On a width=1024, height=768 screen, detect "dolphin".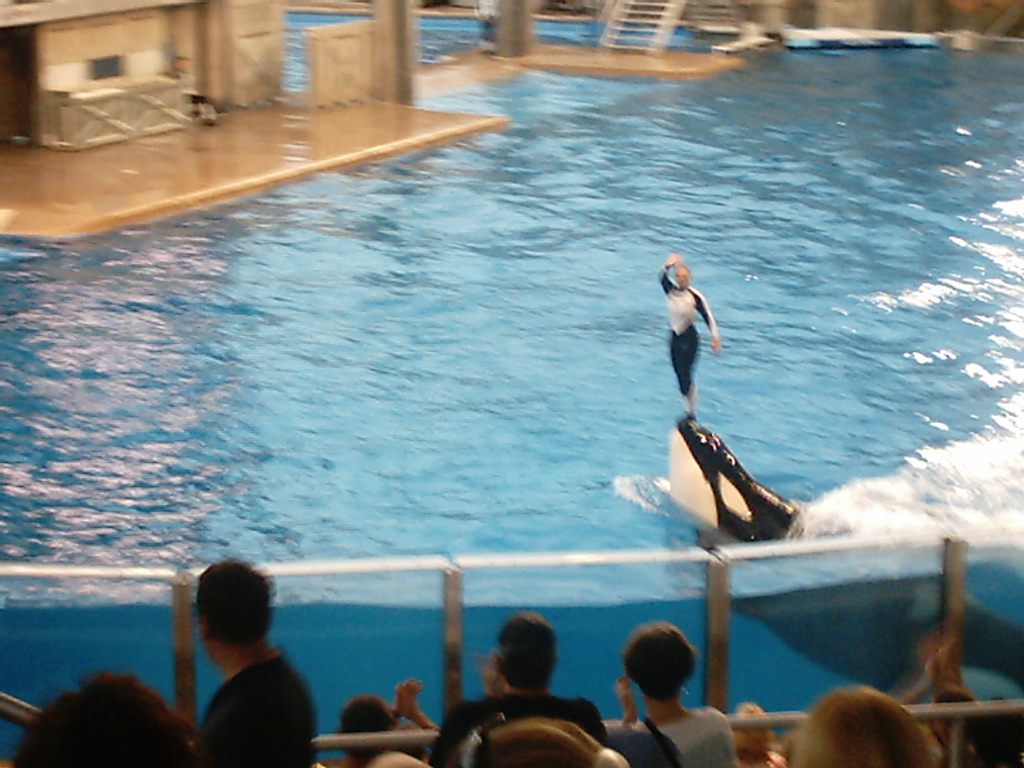
660/407/1023/707.
